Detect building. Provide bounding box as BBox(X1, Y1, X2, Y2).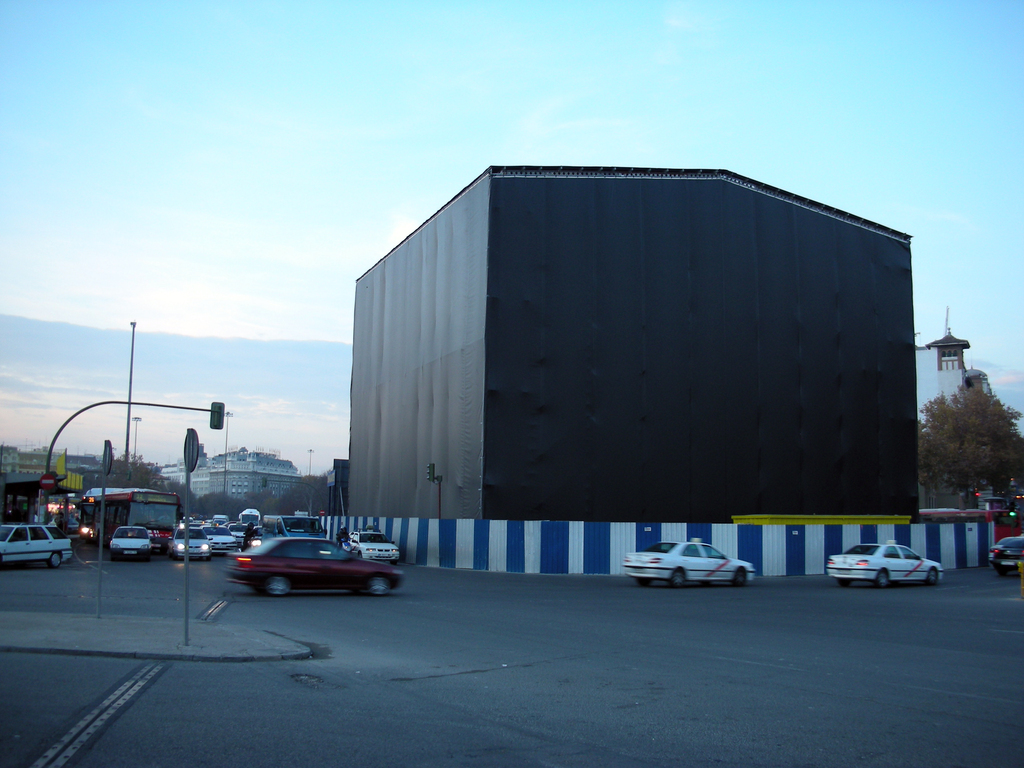
BBox(915, 327, 991, 429).
